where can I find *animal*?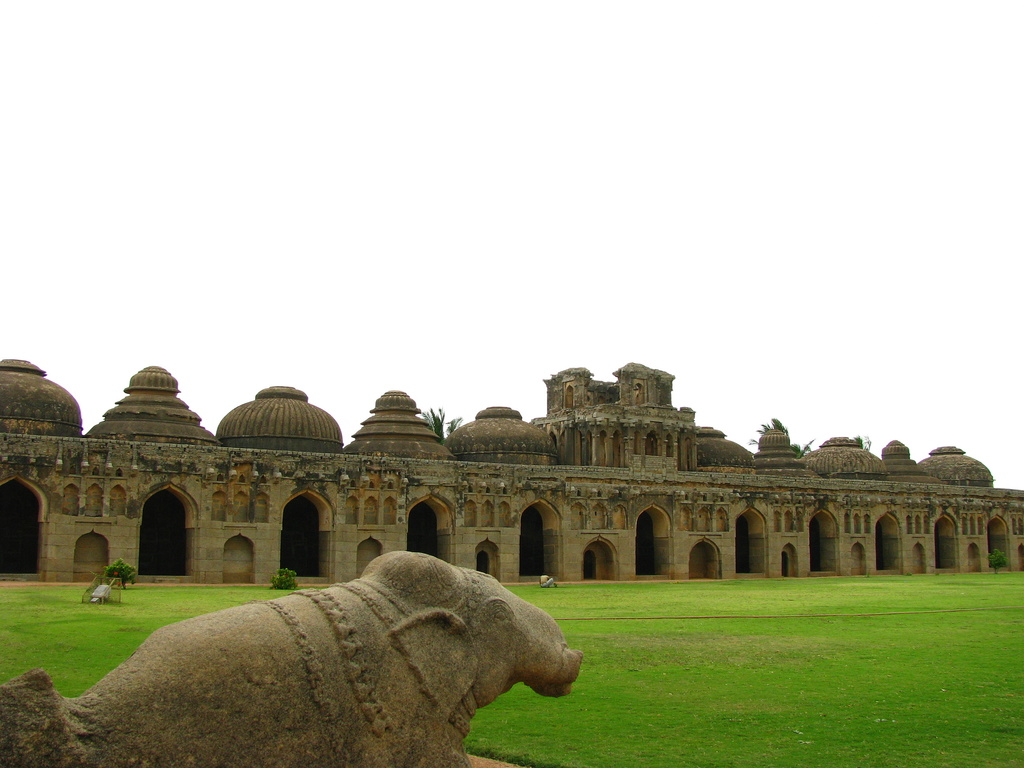
You can find it at [76,553,588,767].
